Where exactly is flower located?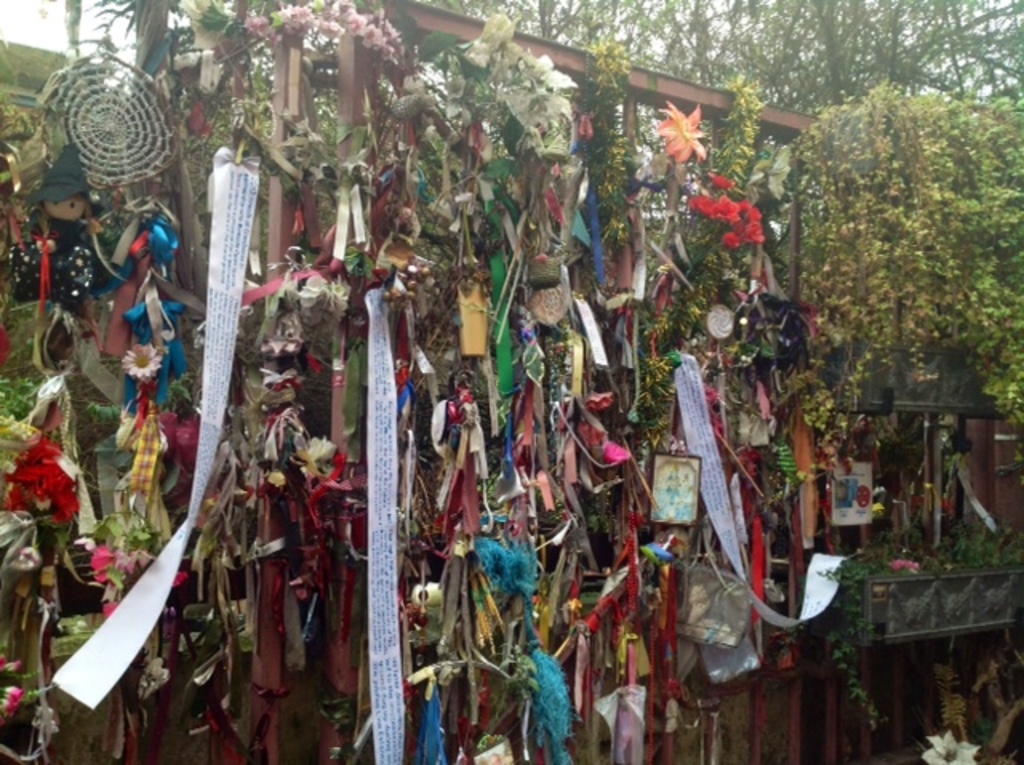
Its bounding box is {"x1": 710, "y1": 170, "x2": 733, "y2": 190}.
